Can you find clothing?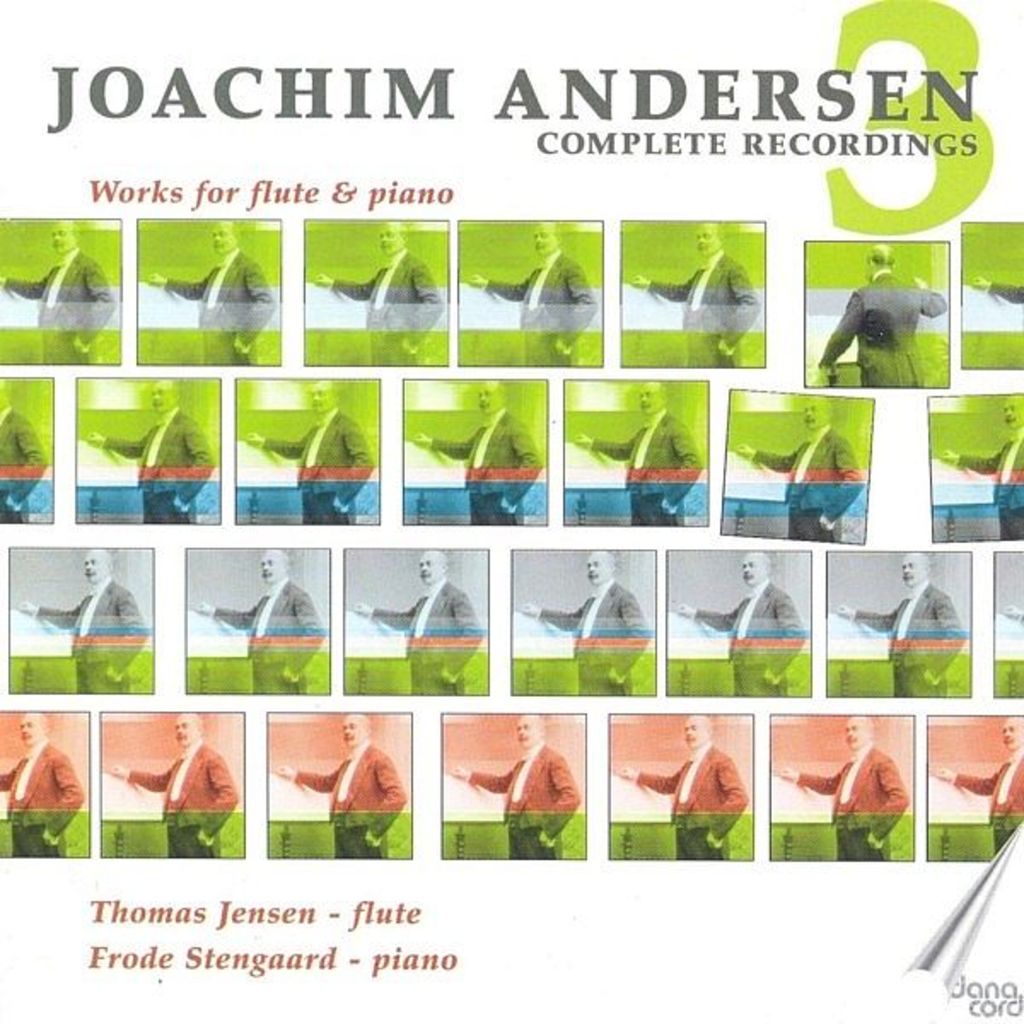
Yes, bounding box: x1=369, y1=577, x2=483, y2=695.
